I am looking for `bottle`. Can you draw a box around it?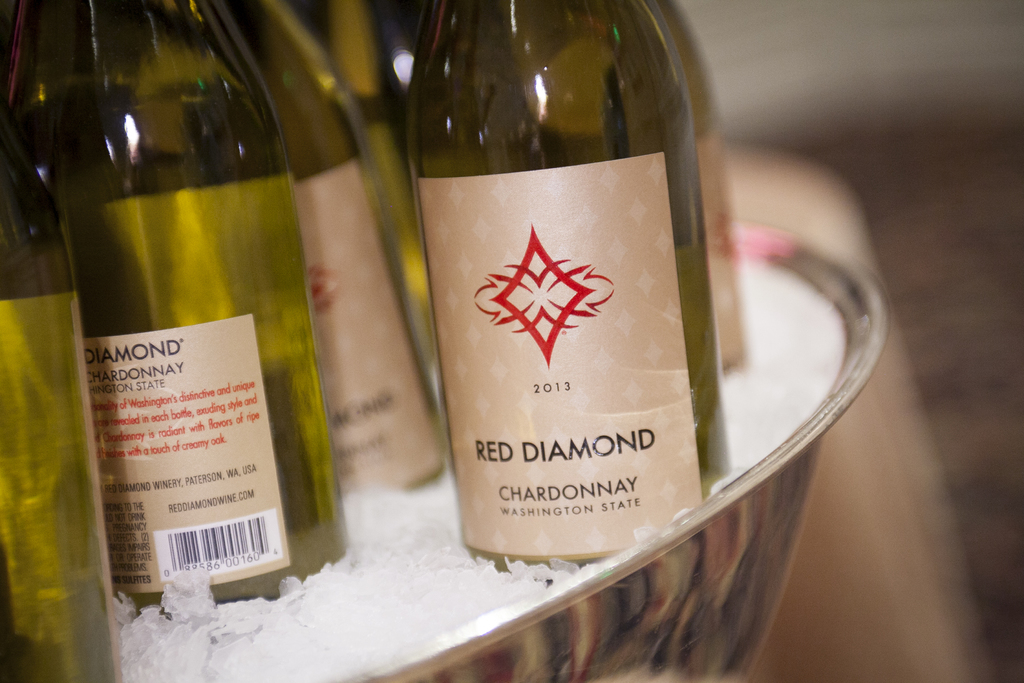
Sure, the bounding box is x1=639 y1=0 x2=751 y2=369.
